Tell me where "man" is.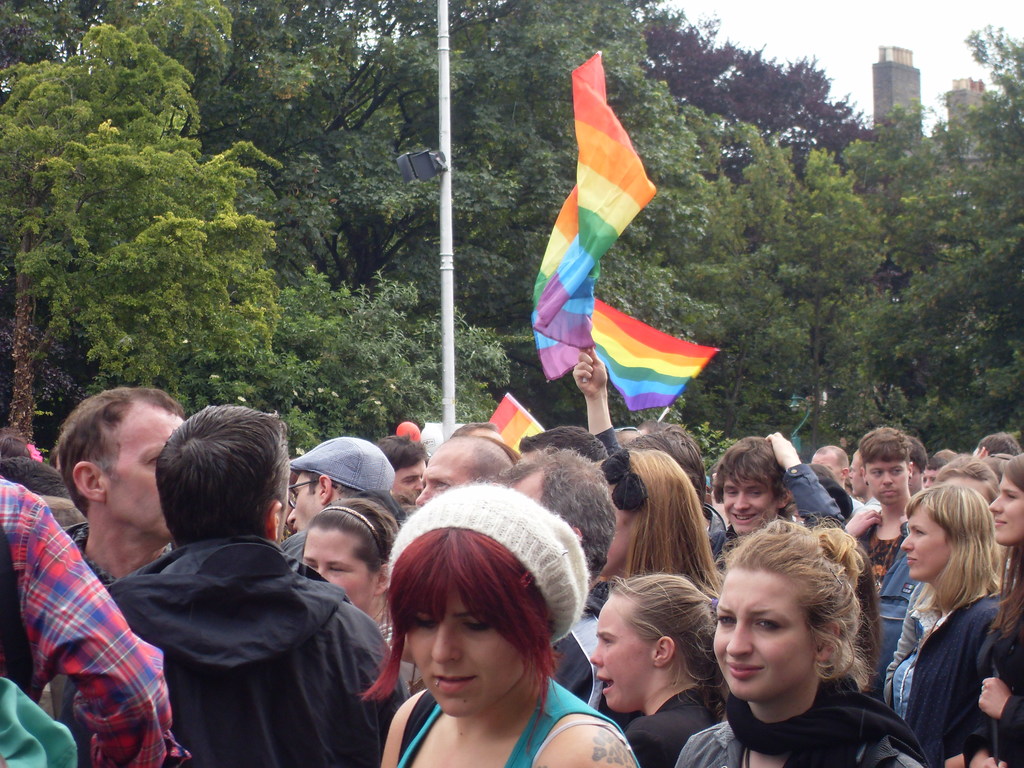
"man" is at Rect(811, 444, 861, 516).
